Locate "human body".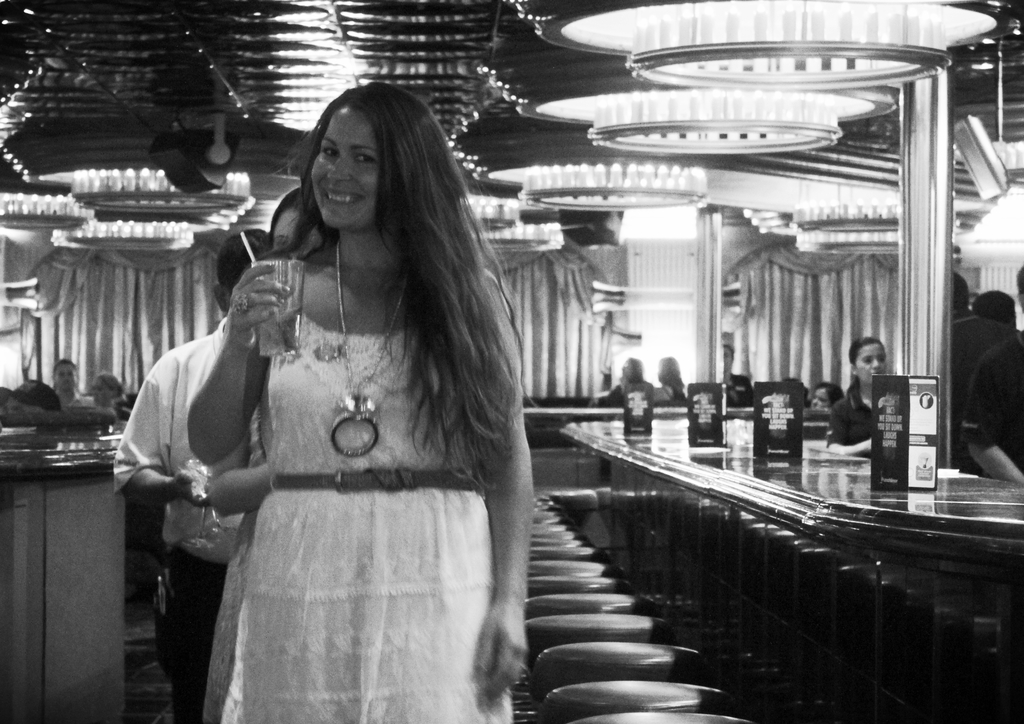
Bounding box: 946, 302, 1012, 472.
